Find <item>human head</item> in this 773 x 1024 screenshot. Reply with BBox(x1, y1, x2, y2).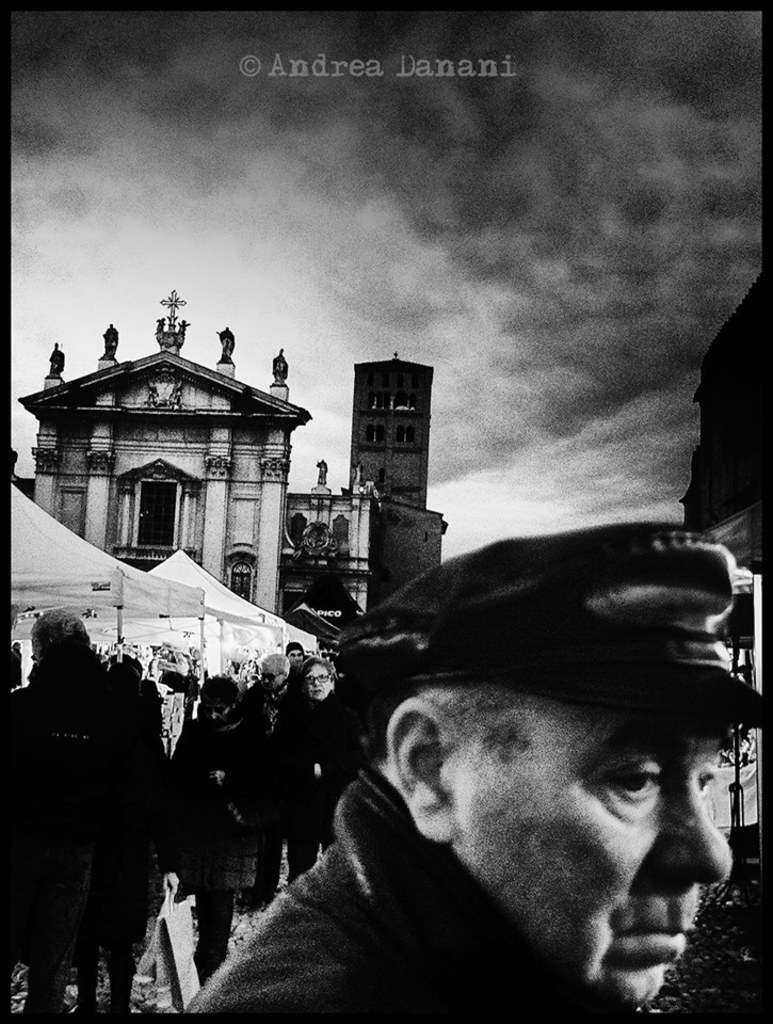
BBox(301, 658, 335, 709).
